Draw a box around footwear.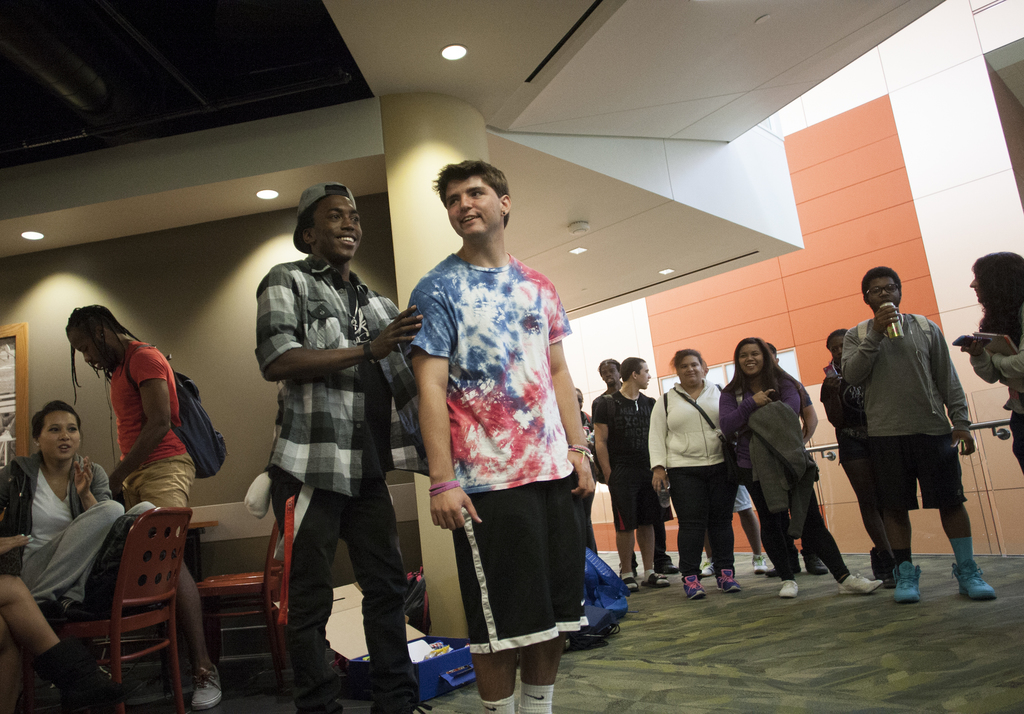
[658,563,678,574].
